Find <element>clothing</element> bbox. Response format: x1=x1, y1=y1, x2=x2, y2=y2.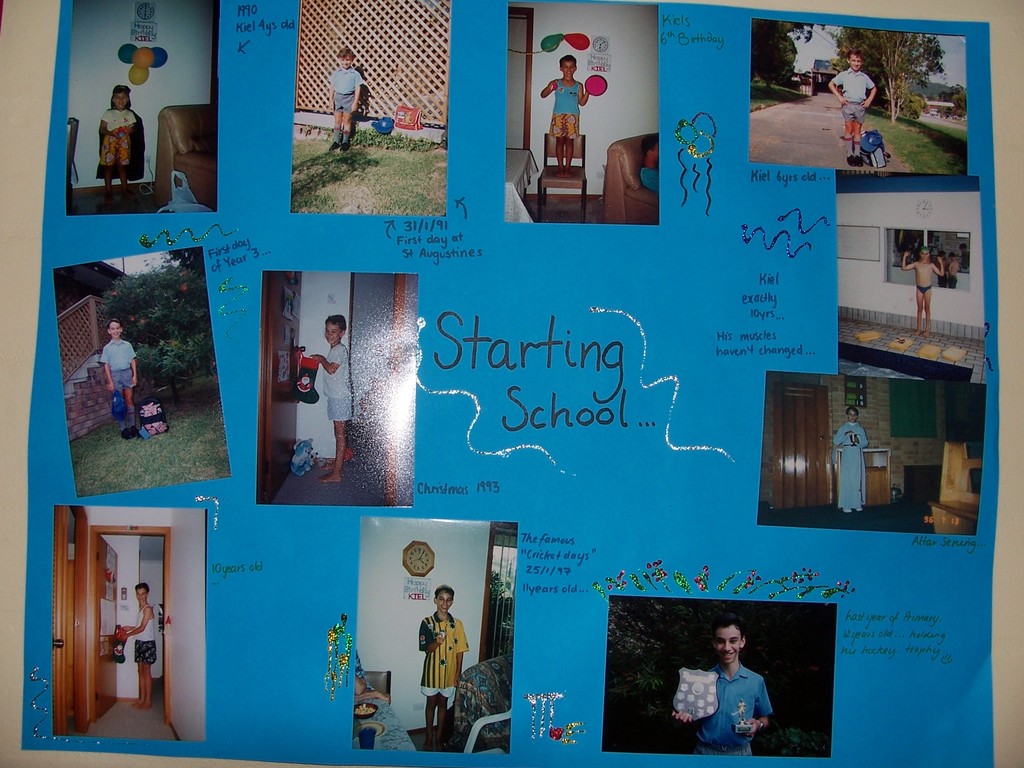
x1=687, y1=657, x2=788, y2=747.
